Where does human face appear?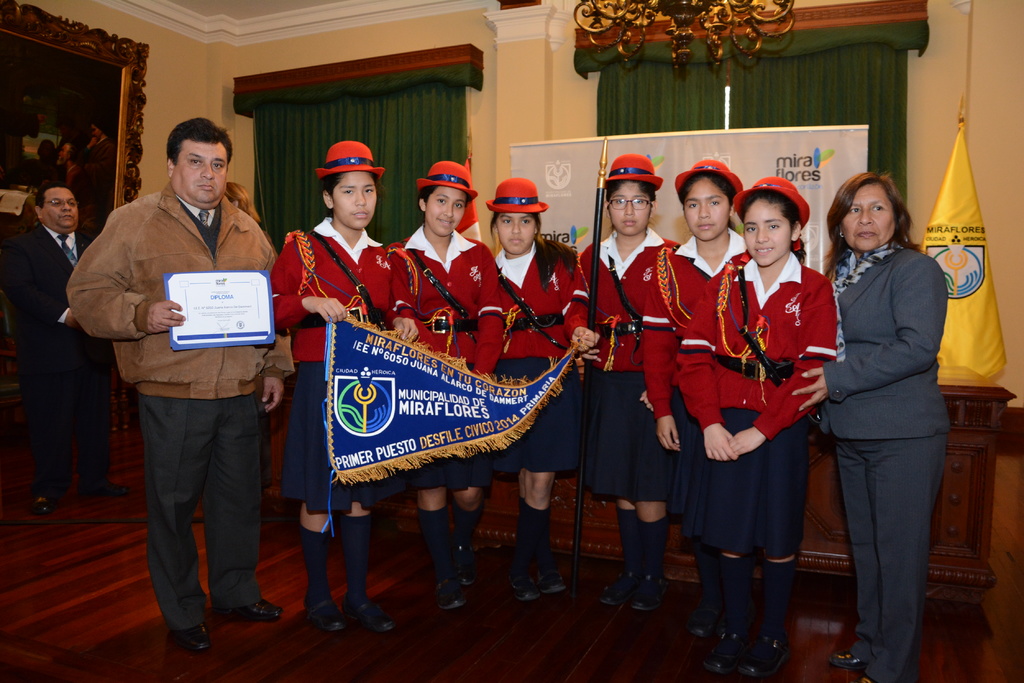
Appears at bbox=(493, 213, 531, 251).
